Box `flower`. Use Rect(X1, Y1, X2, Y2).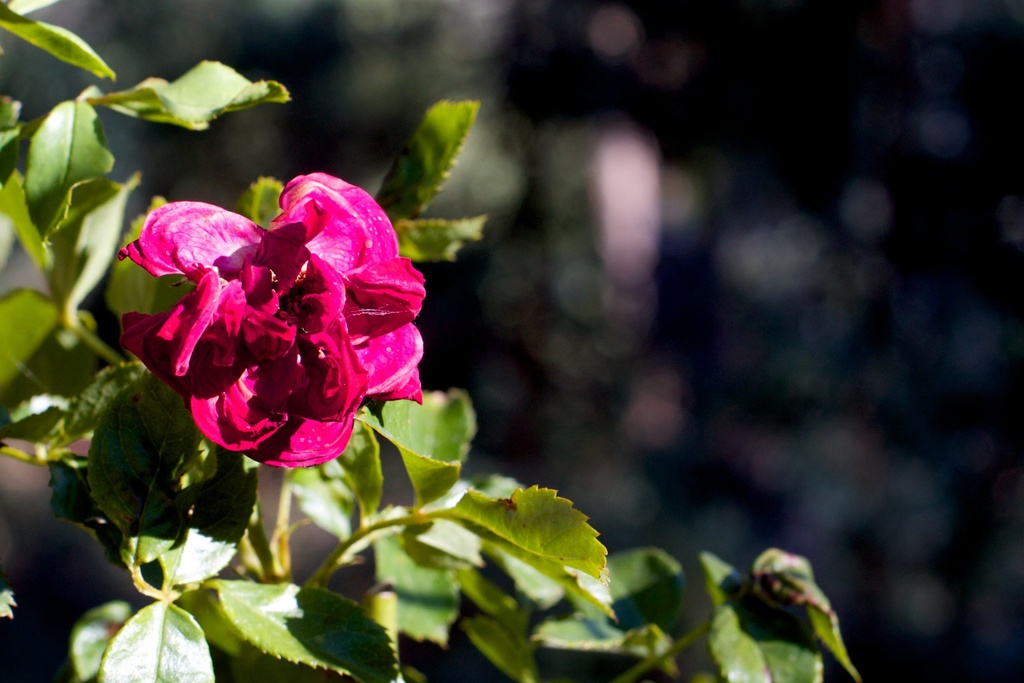
Rect(127, 174, 419, 484).
